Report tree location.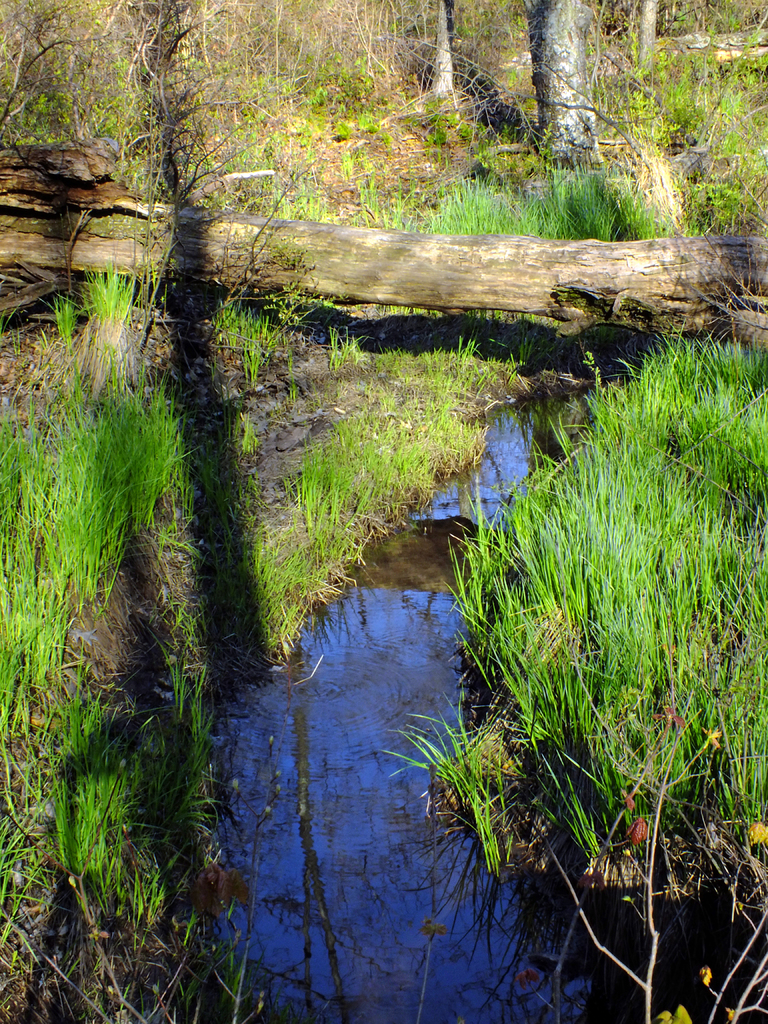
Report: [523, 0, 591, 183].
